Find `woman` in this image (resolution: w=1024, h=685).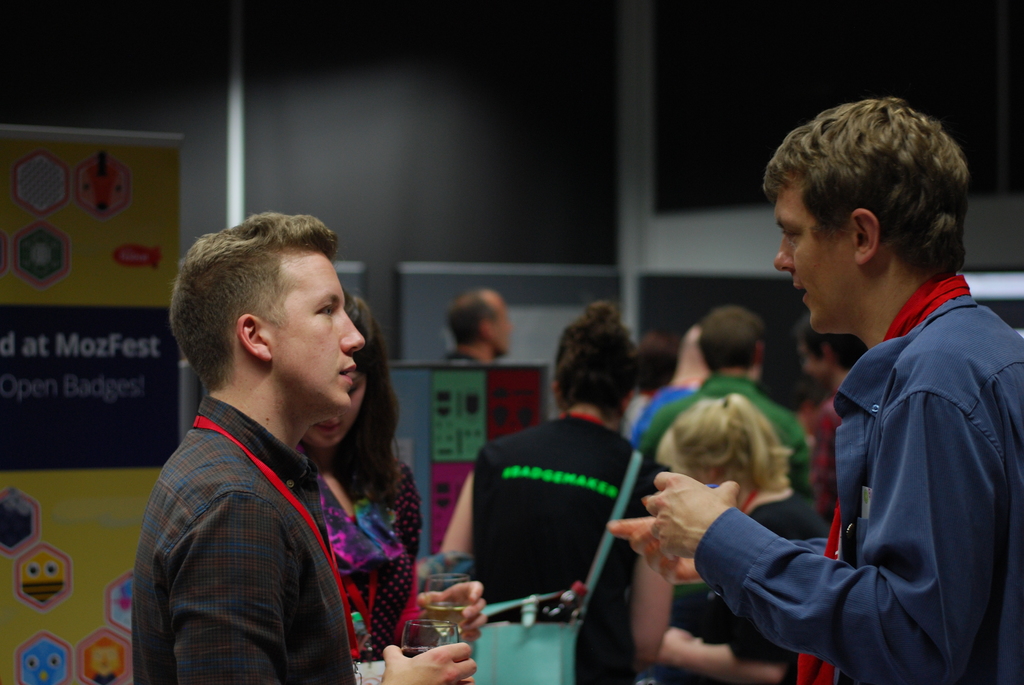
[x1=438, y1=307, x2=684, y2=684].
